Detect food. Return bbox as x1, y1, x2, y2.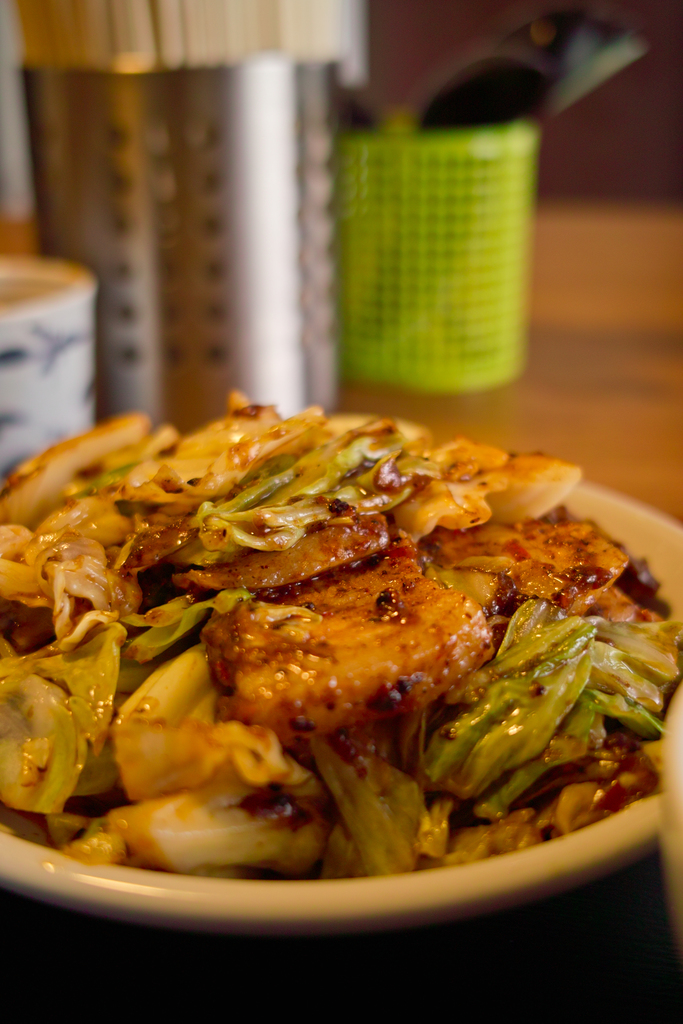
0, 404, 648, 892.
